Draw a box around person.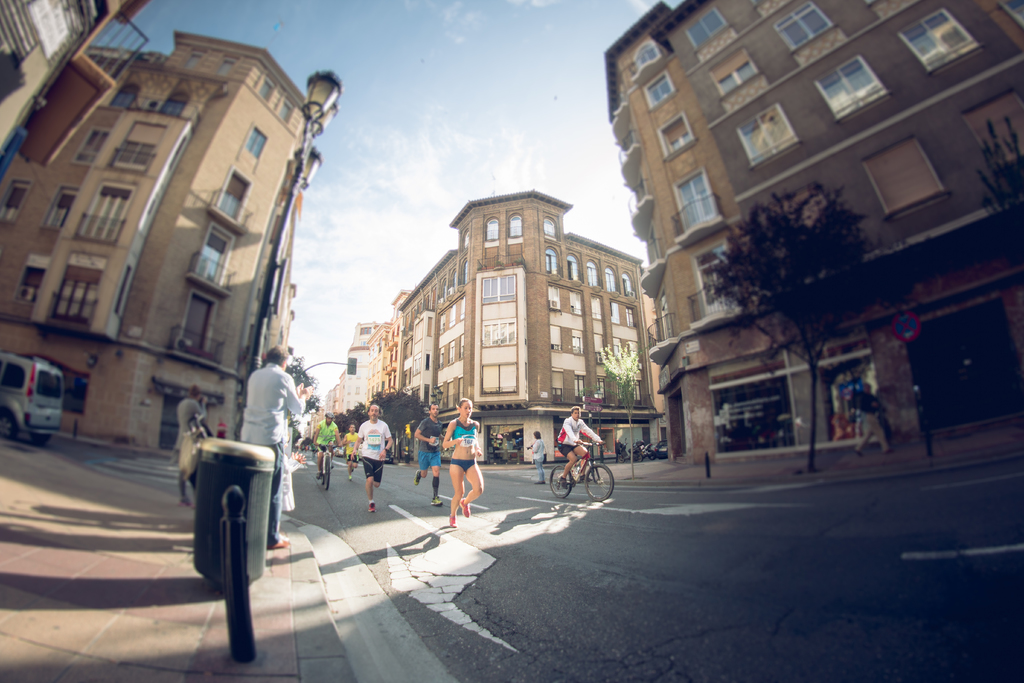
(x1=239, y1=348, x2=310, y2=552).
